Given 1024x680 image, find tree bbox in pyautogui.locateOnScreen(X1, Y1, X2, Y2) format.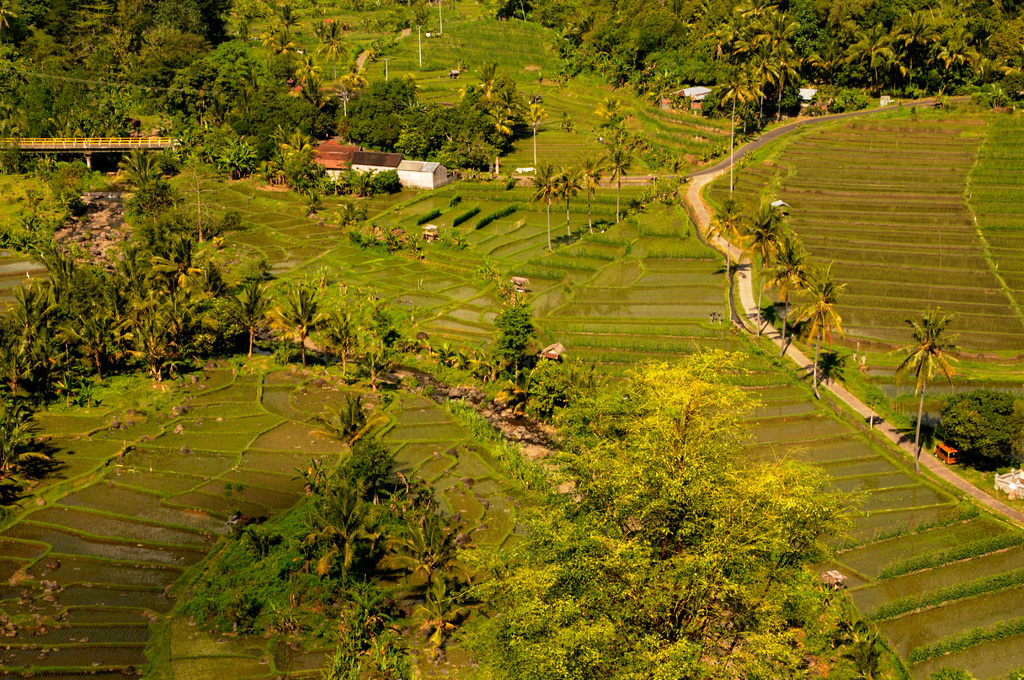
pyautogui.locateOnScreen(599, 93, 615, 124).
